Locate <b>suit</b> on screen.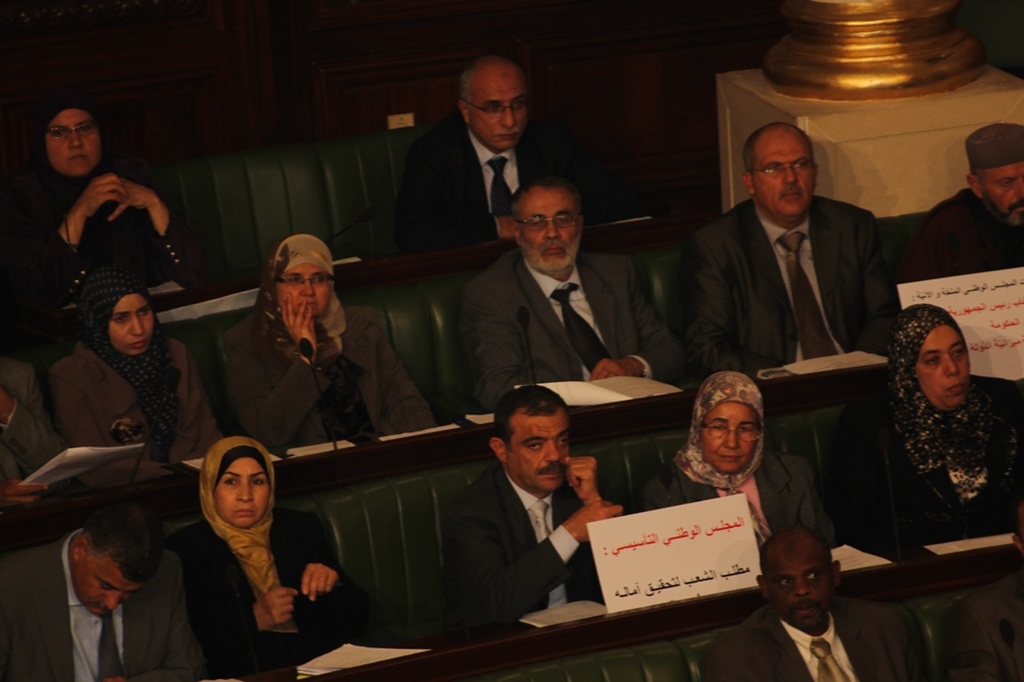
On screen at (709,600,925,681).
